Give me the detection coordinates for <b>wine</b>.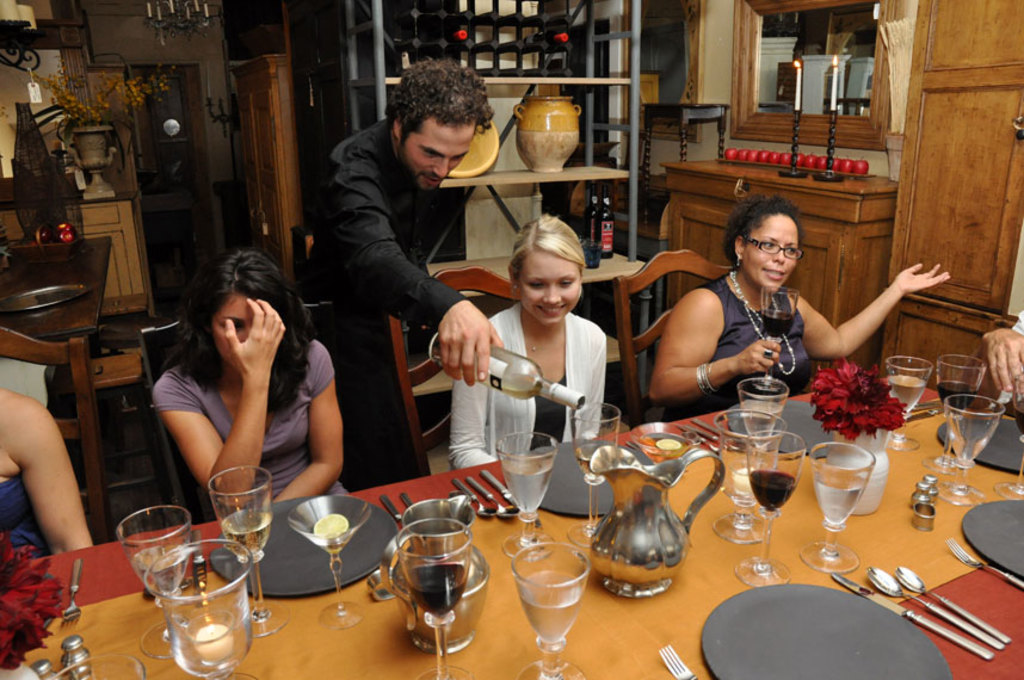
[223, 506, 271, 558].
